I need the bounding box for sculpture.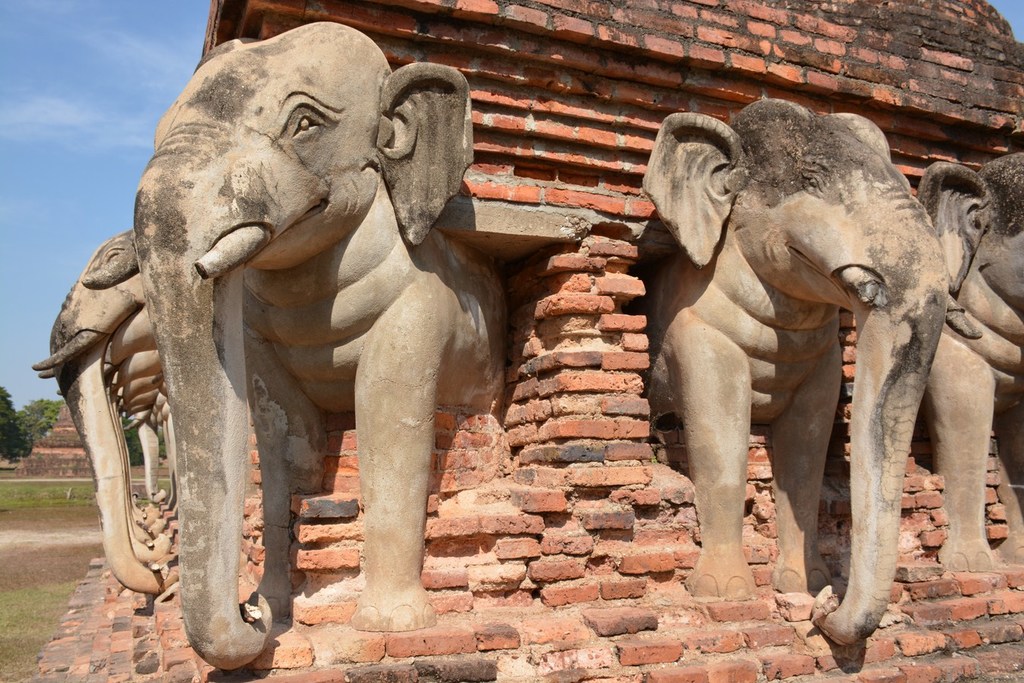
Here it is: x1=634 y1=81 x2=998 y2=647.
